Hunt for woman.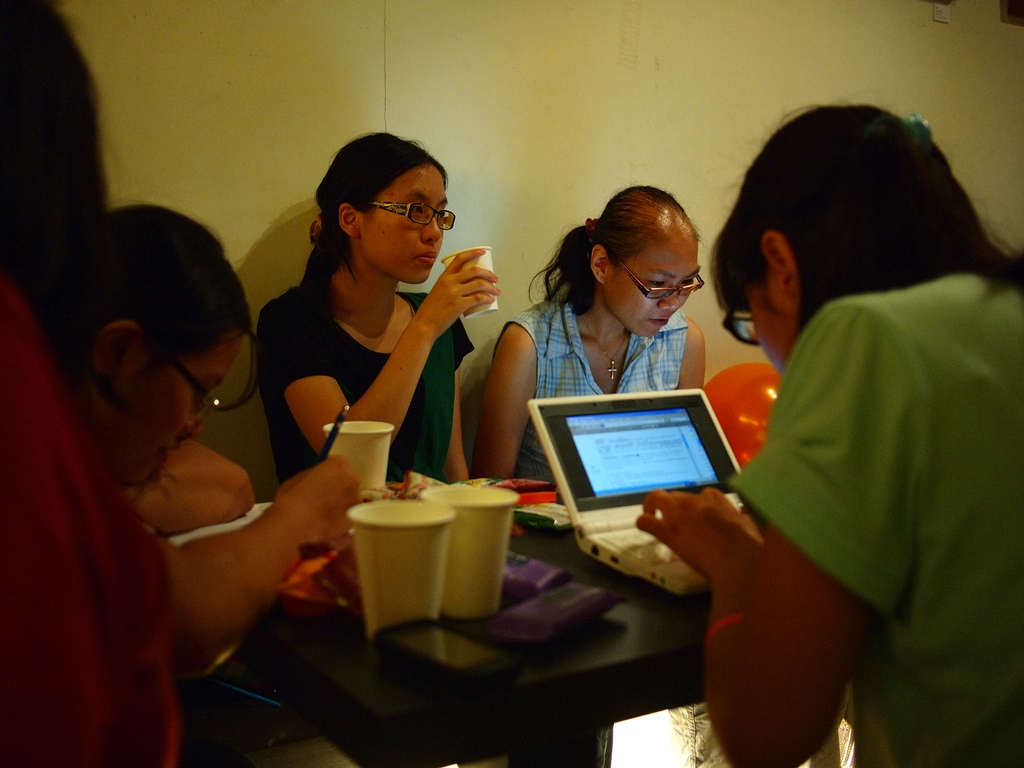
Hunted down at 251:125:492:518.
